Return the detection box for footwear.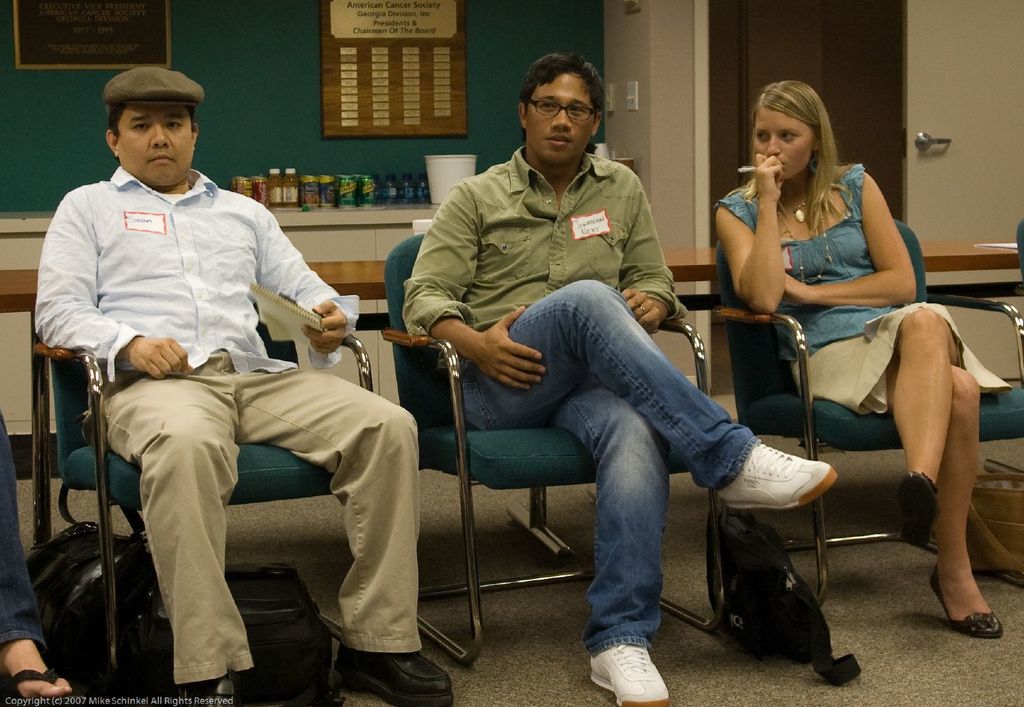
pyautogui.locateOnScreen(929, 563, 1004, 640).
